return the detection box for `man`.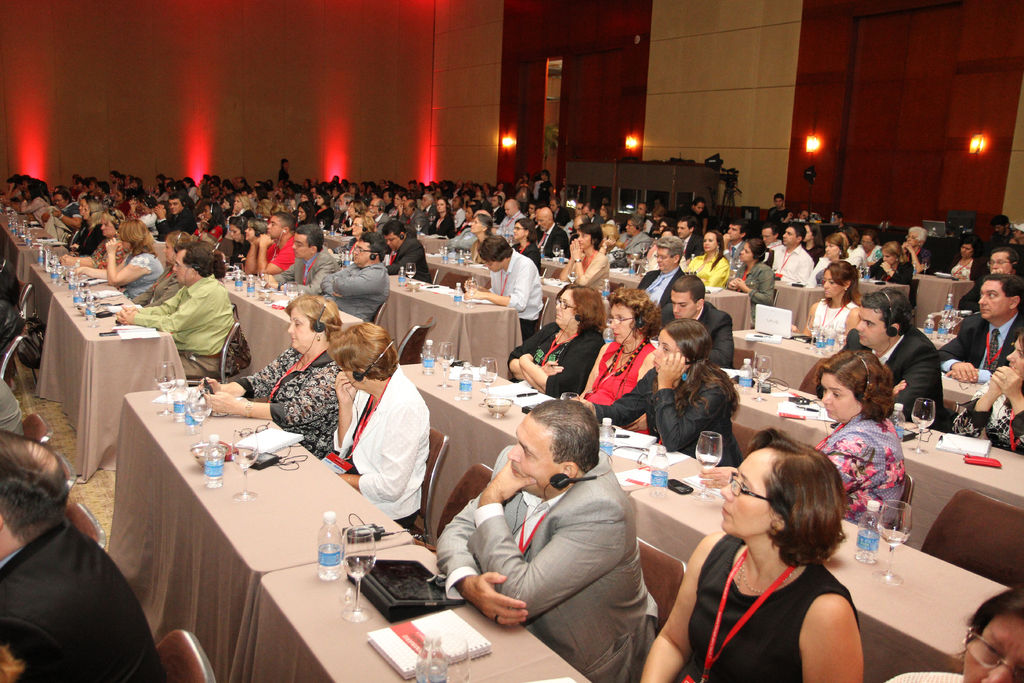
l=383, t=220, r=429, b=282.
